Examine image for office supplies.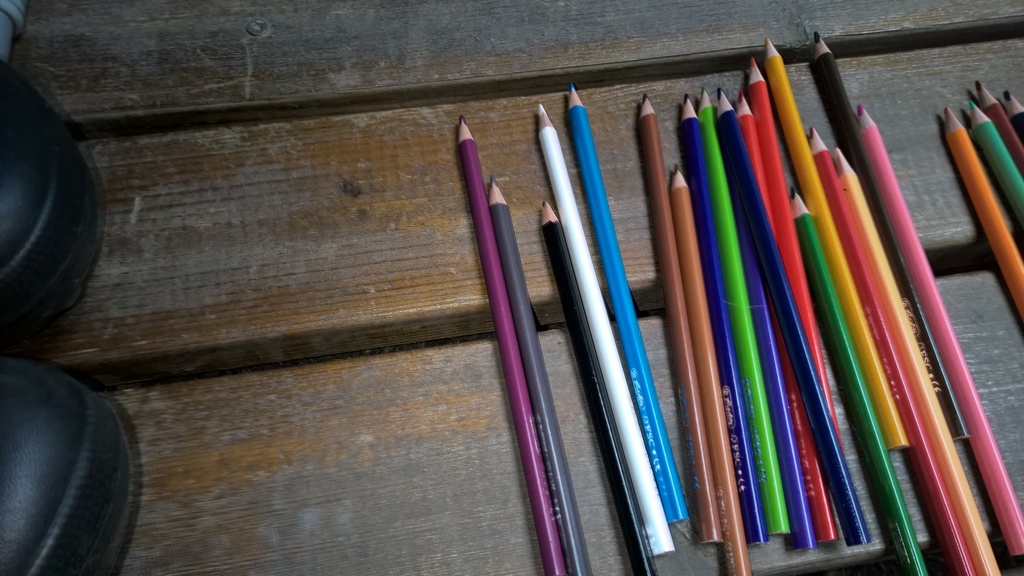
Examination result: x1=671, y1=170, x2=754, y2=575.
